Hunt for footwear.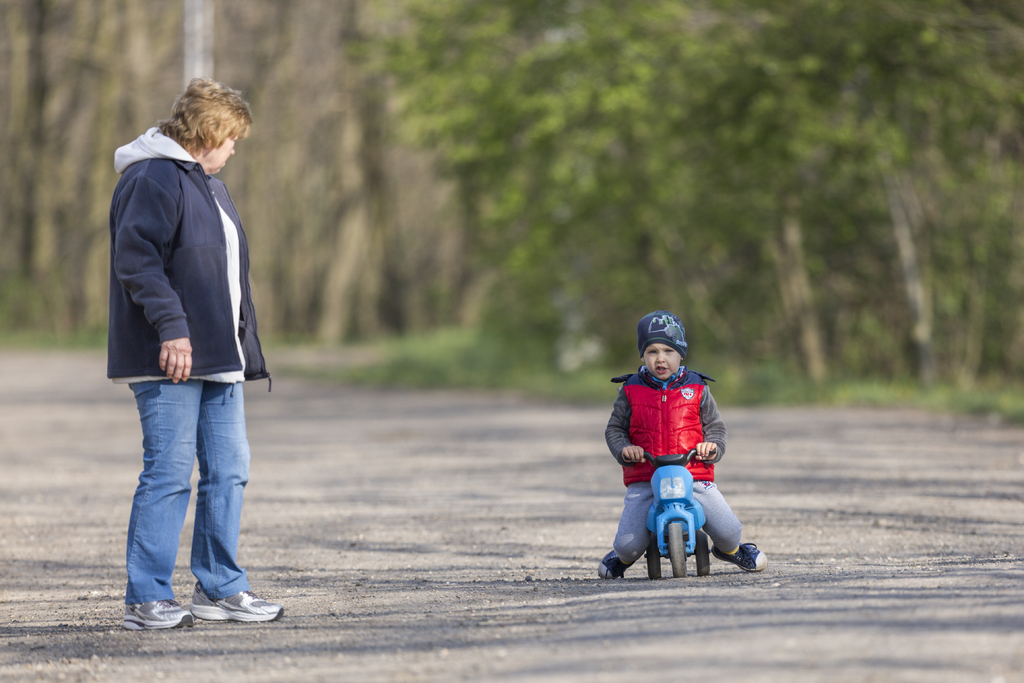
Hunted down at x1=124, y1=599, x2=199, y2=630.
